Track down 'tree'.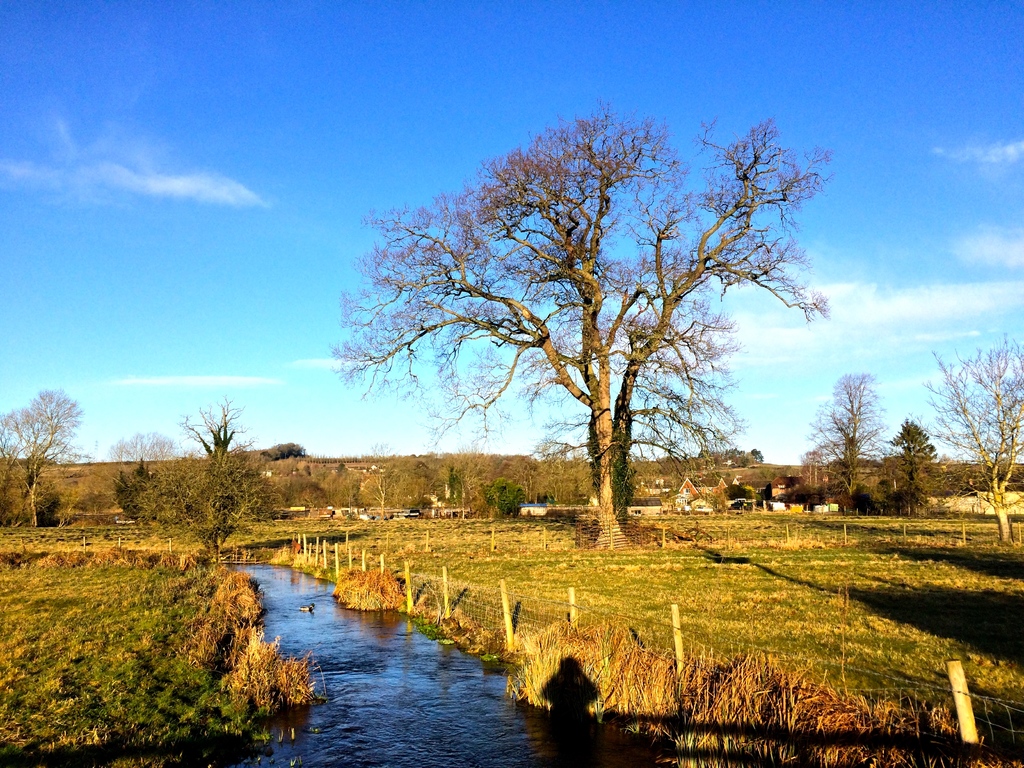
Tracked to (348, 102, 820, 551).
